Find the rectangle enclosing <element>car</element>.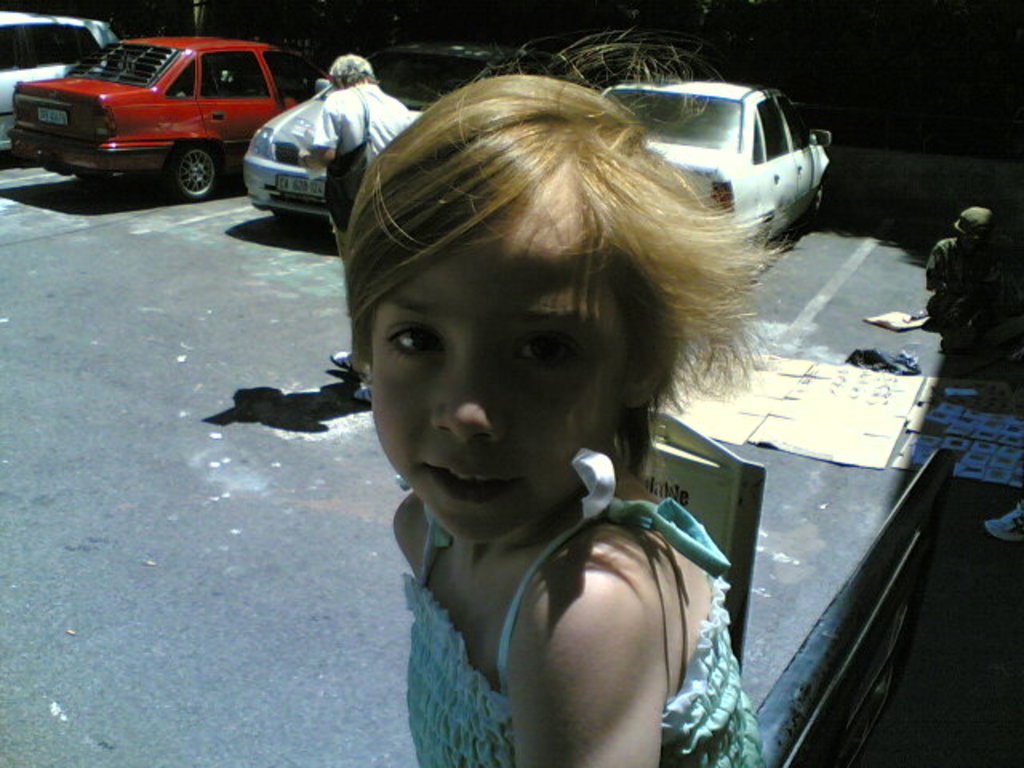
0/10/118/147.
